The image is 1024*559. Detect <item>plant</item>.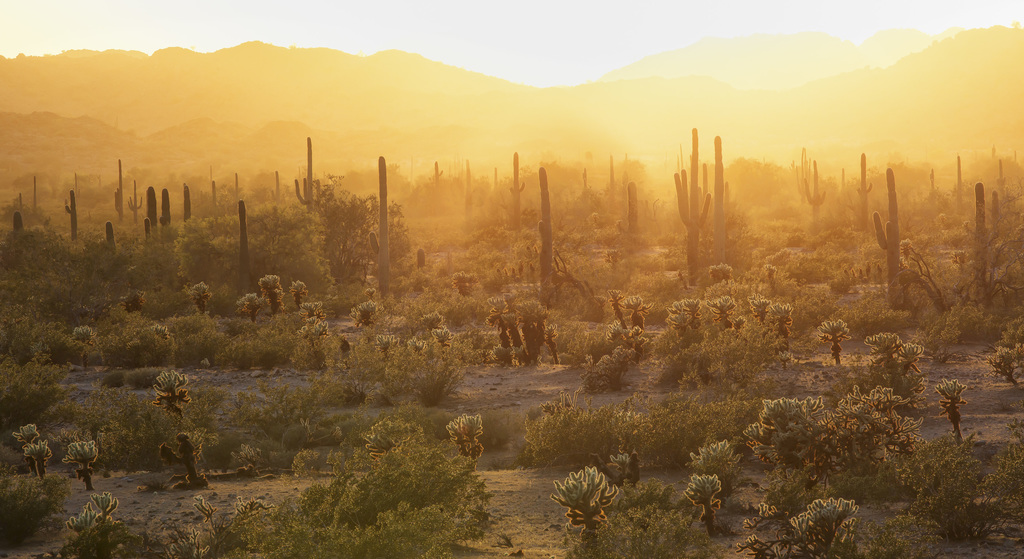
Detection: 114/159/122/222.
